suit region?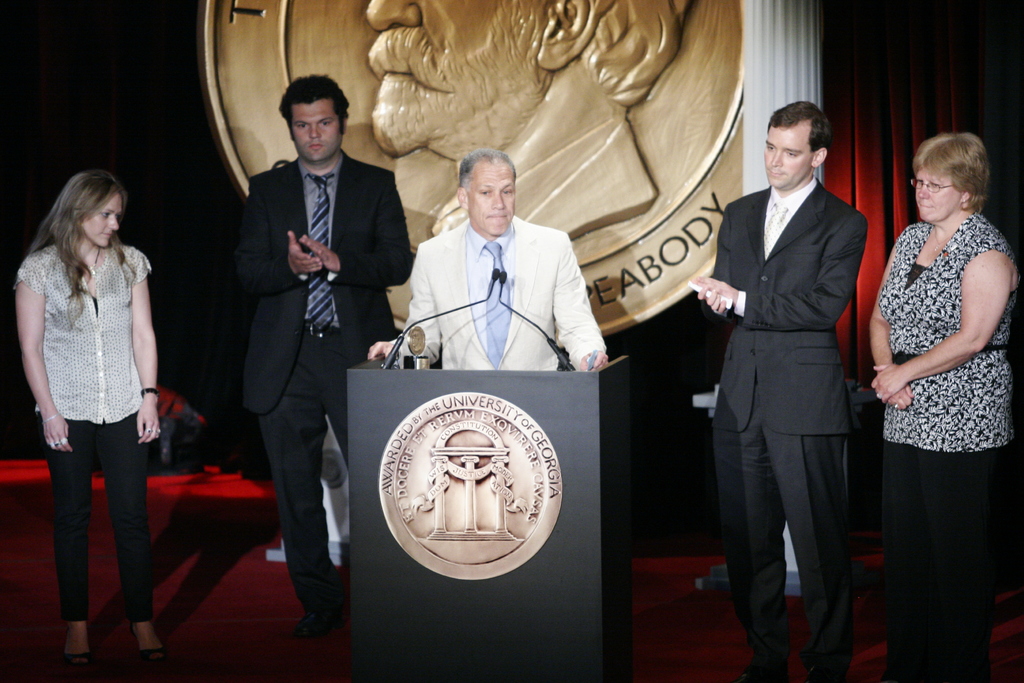
(left=708, top=97, right=886, bottom=668)
